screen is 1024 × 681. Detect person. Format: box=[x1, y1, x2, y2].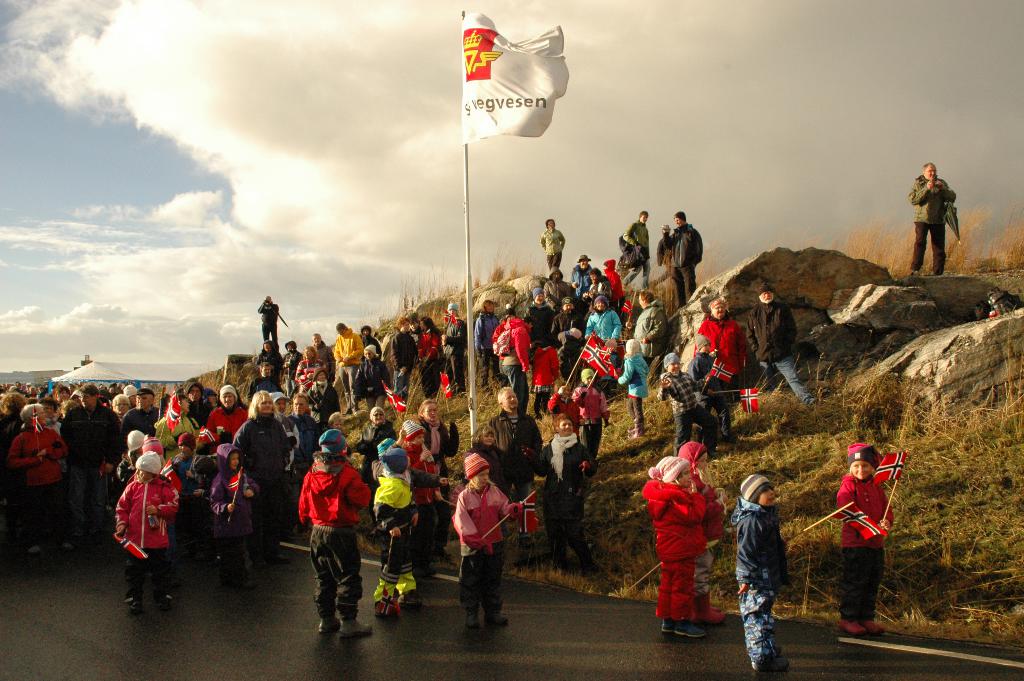
box=[535, 414, 595, 568].
